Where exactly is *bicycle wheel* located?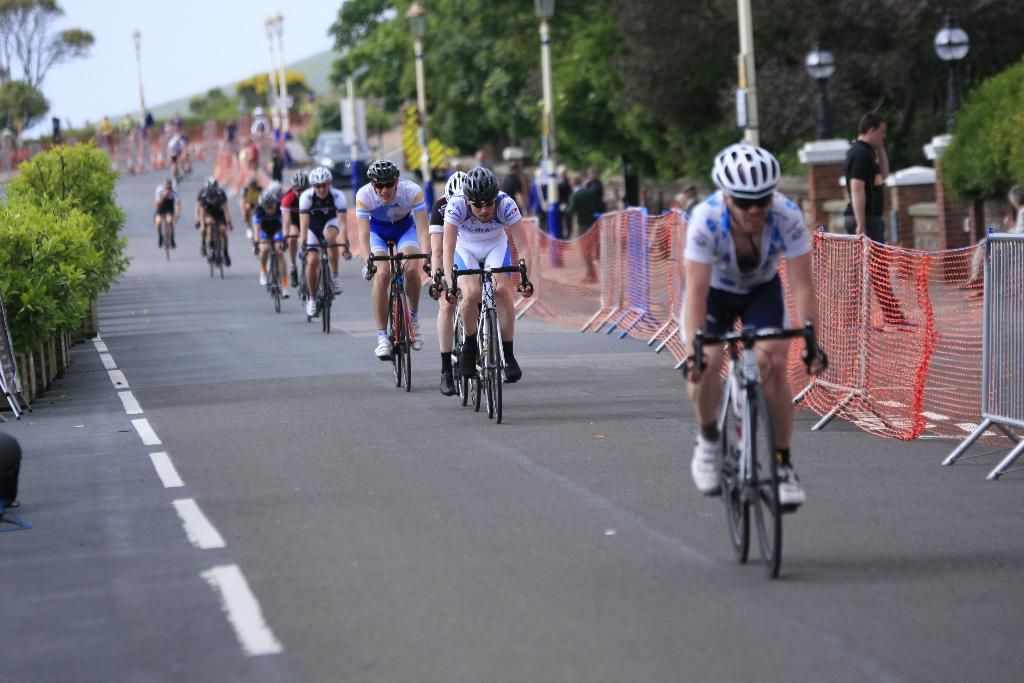
Its bounding box is pyautogui.locateOnScreen(716, 377, 749, 566).
